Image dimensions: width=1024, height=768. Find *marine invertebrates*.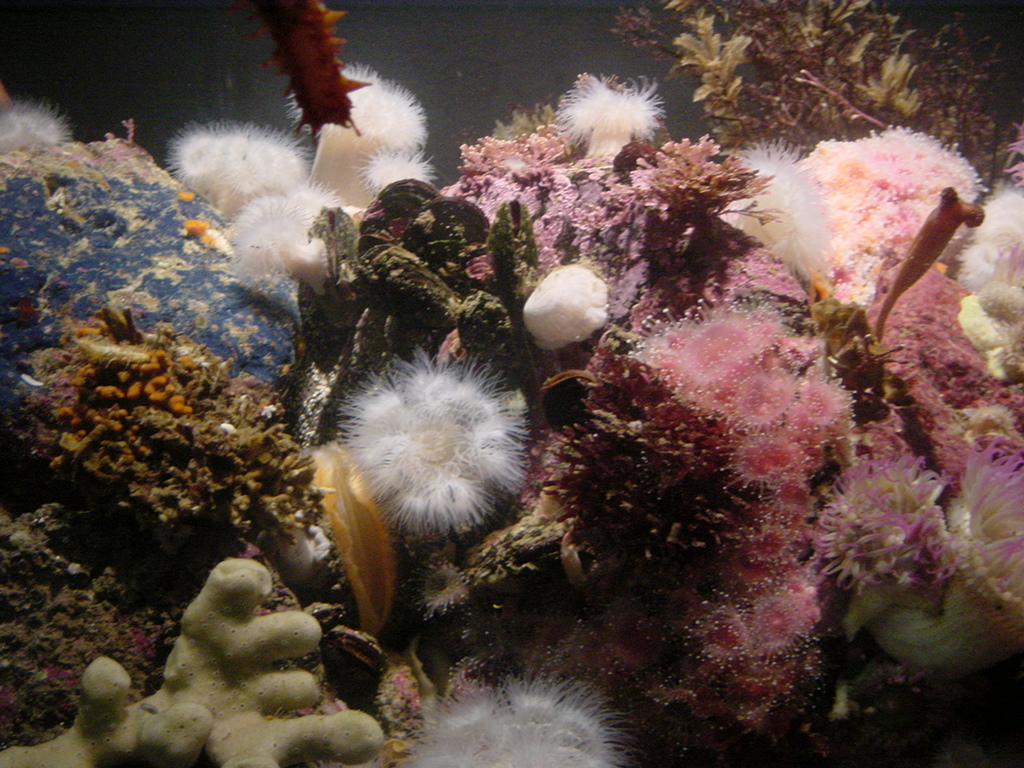
[932, 435, 1023, 675].
